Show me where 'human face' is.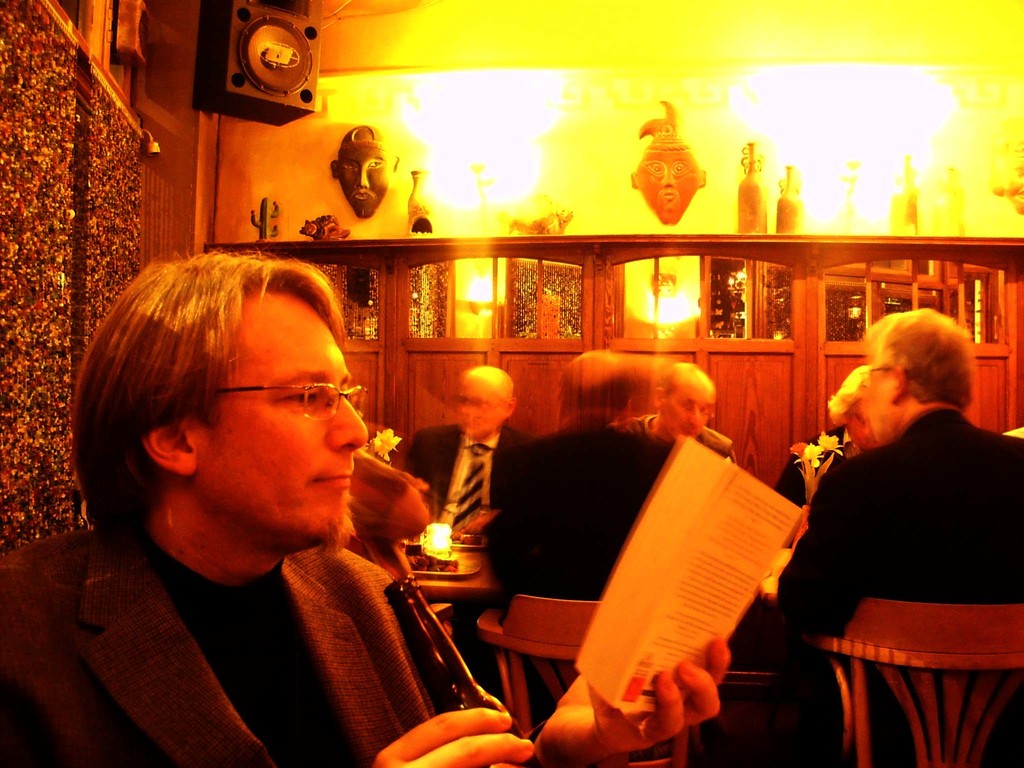
'human face' is at left=181, top=287, right=372, bottom=537.
